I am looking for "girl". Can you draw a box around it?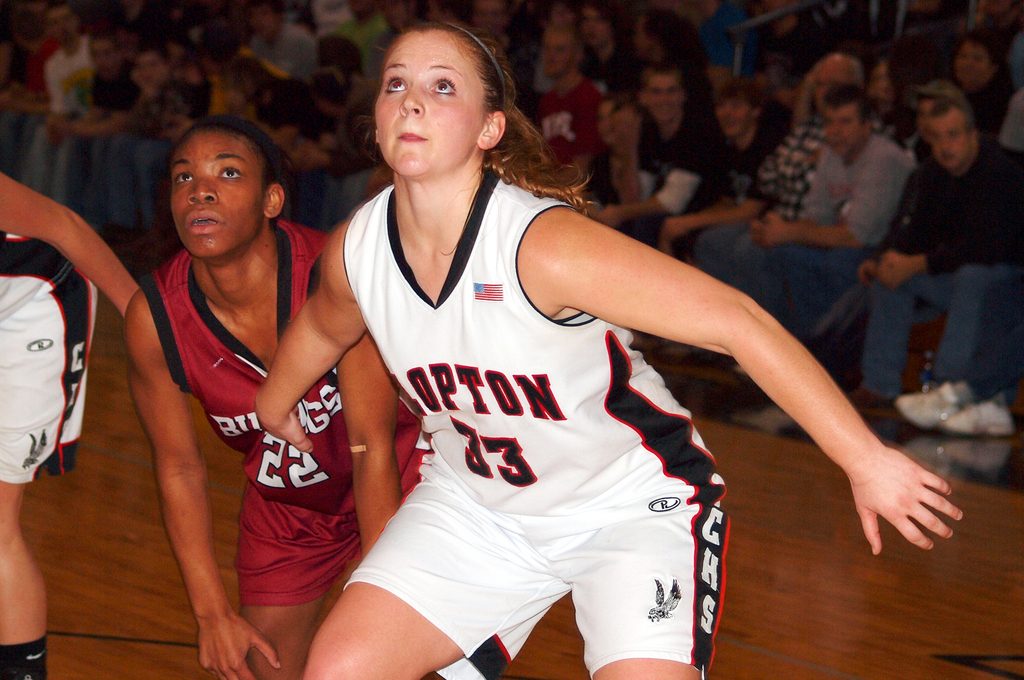
Sure, the bounding box is (254,19,966,679).
